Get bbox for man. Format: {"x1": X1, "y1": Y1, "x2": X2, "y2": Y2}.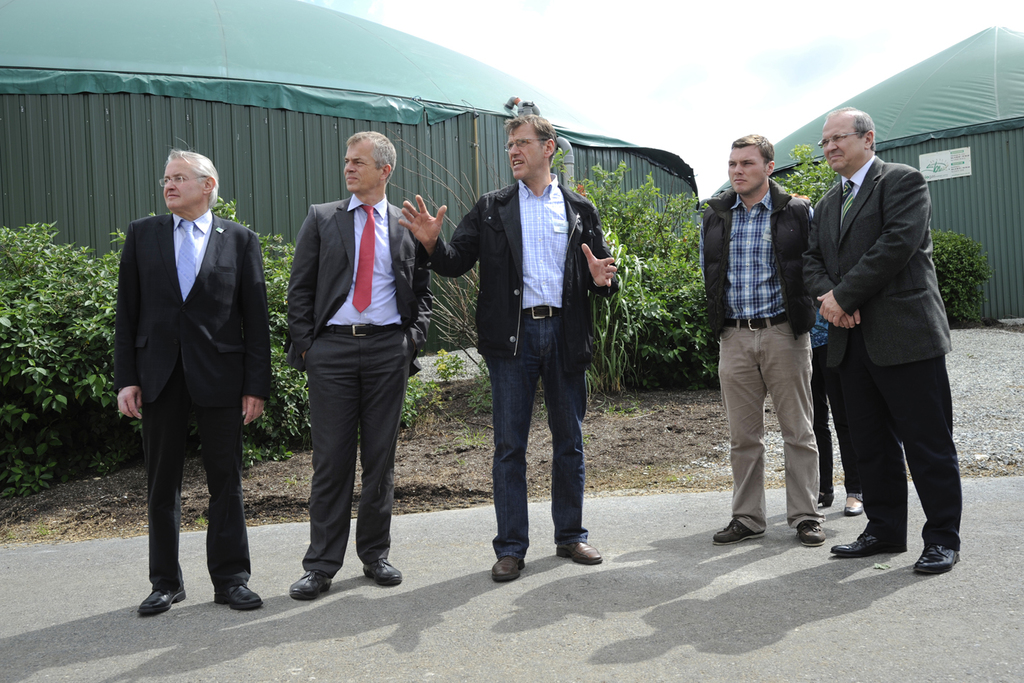
{"x1": 827, "y1": 101, "x2": 965, "y2": 570}.
